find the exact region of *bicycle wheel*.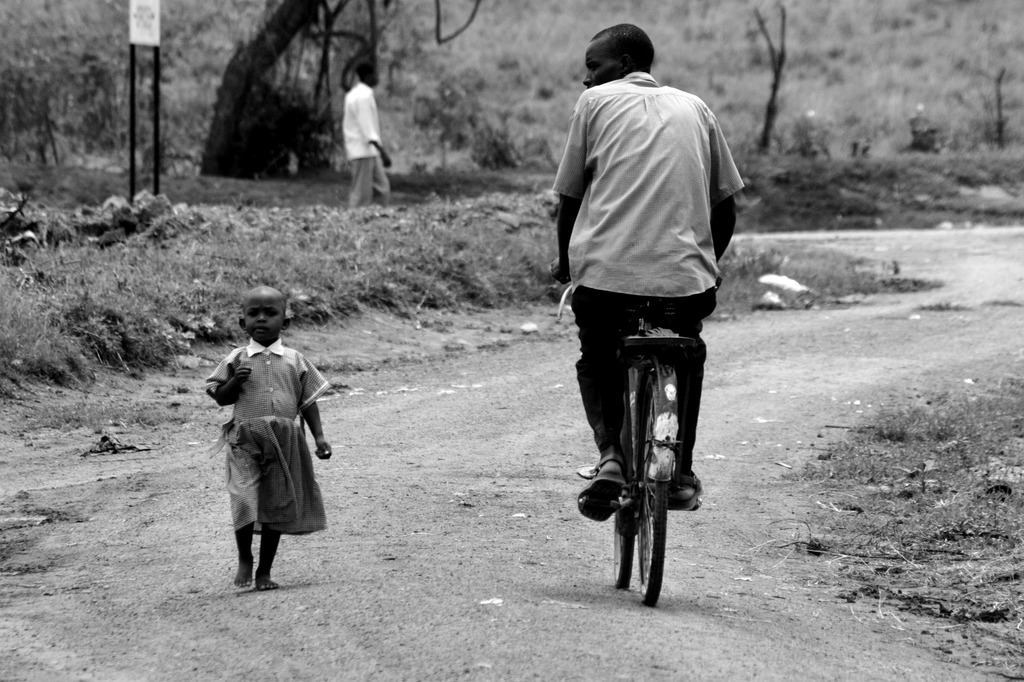
Exact region: bbox=[636, 369, 666, 611].
